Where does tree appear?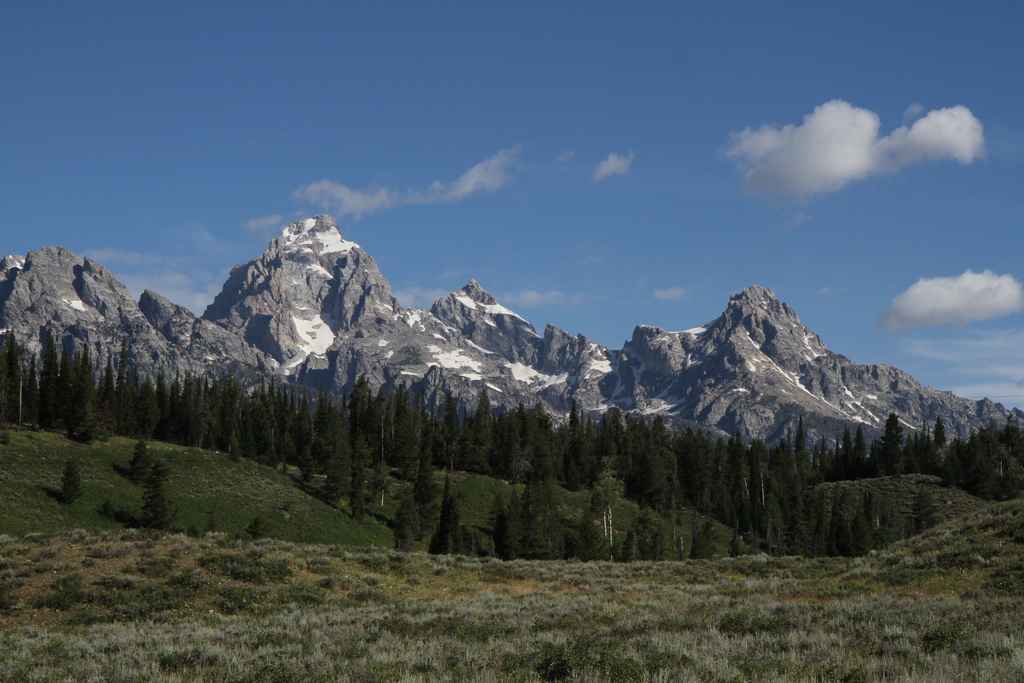
Appears at locate(388, 498, 424, 548).
